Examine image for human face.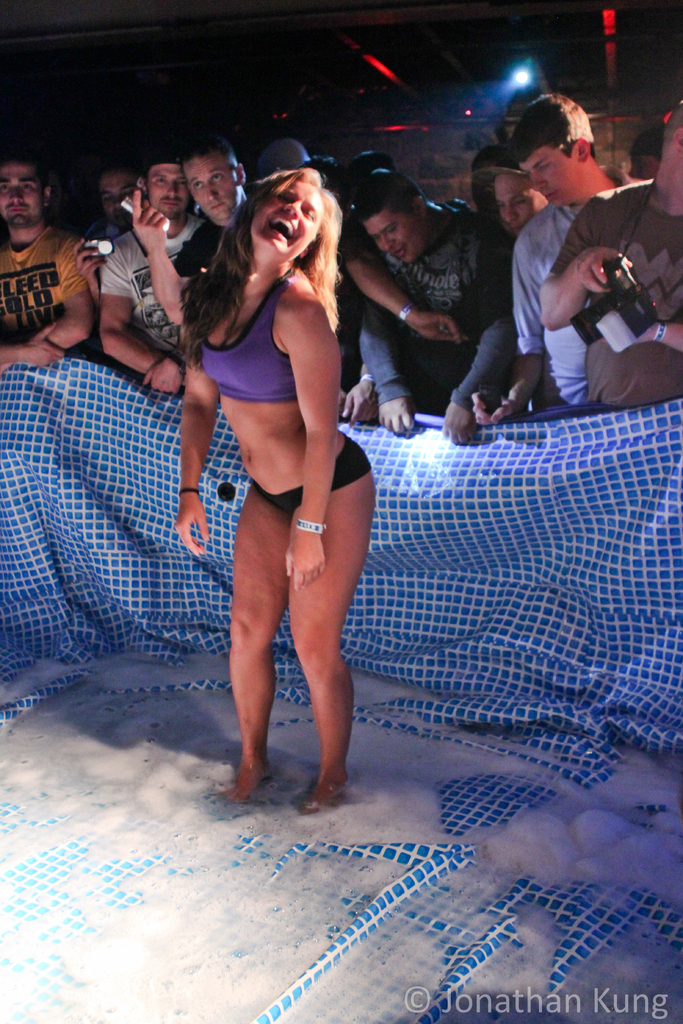
Examination result: l=184, t=151, r=236, b=219.
